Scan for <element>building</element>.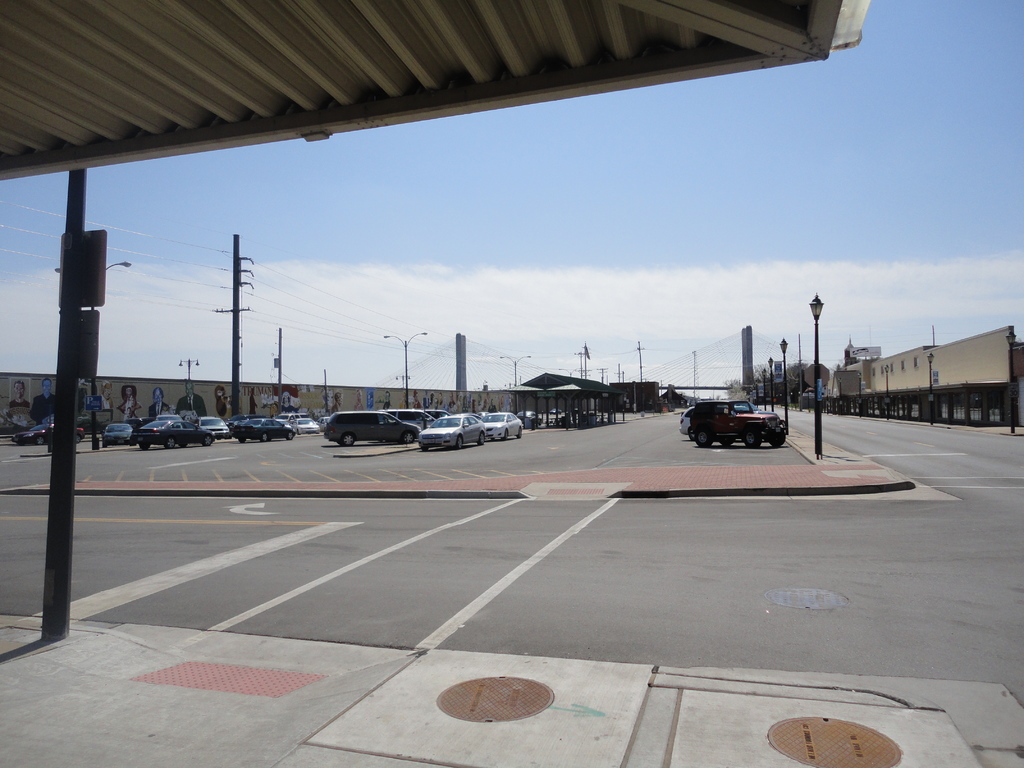
Scan result: (x1=823, y1=317, x2=1023, y2=428).
